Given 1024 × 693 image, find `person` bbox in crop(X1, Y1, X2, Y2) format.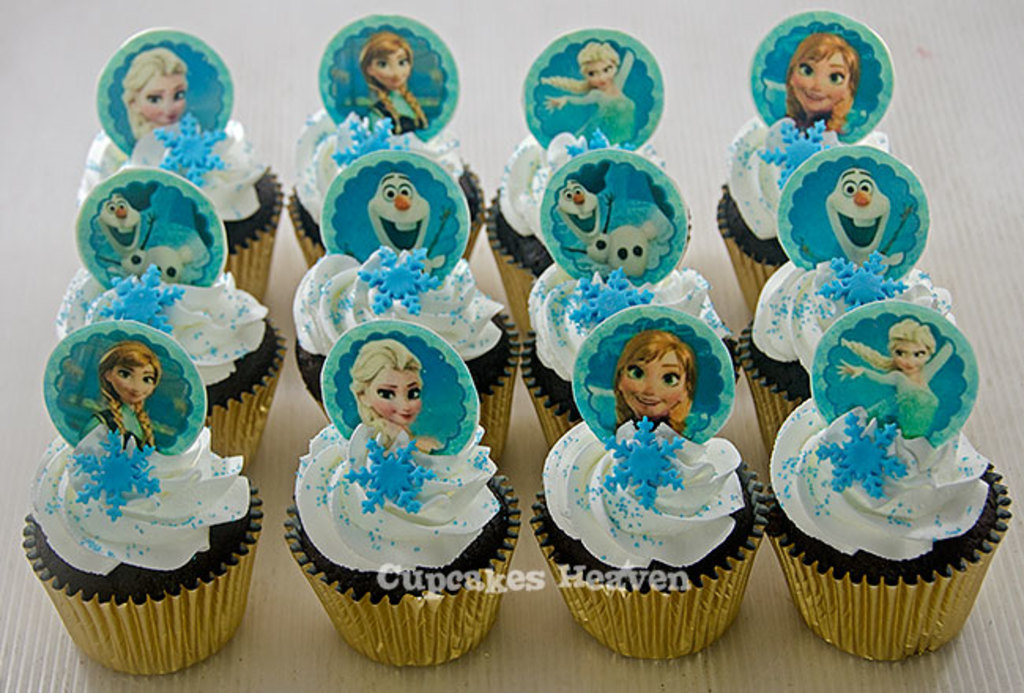
crop(124, 46, 213, 175).
